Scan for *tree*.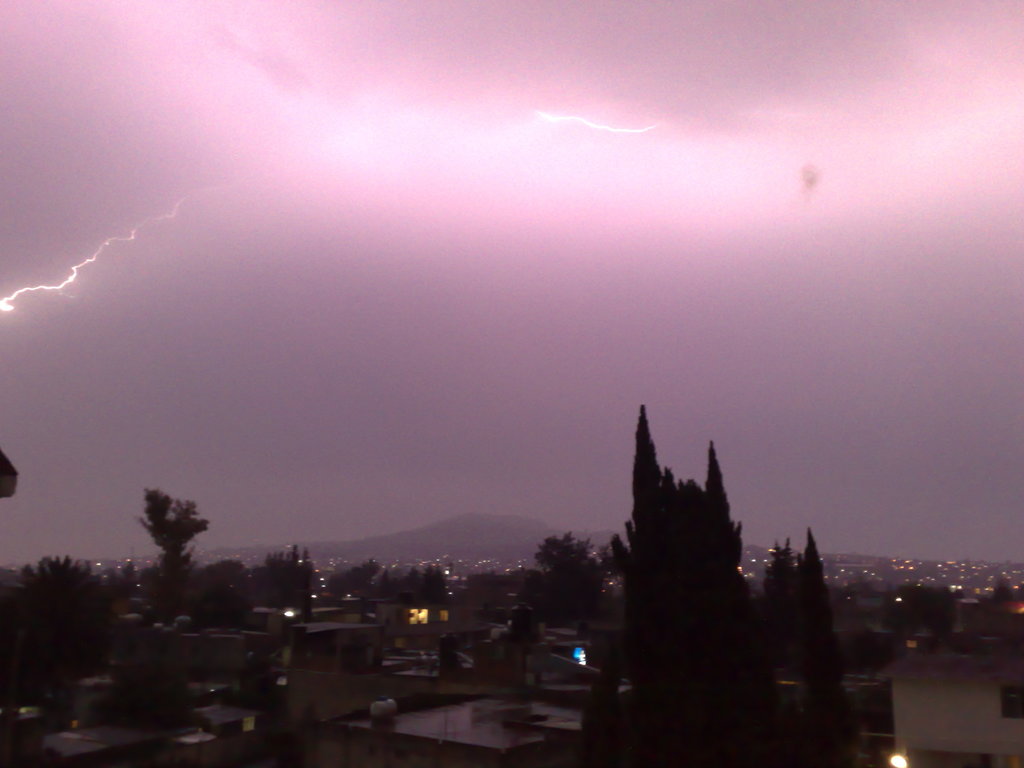
Scan result: select_region(133, 490, 211, 634).
